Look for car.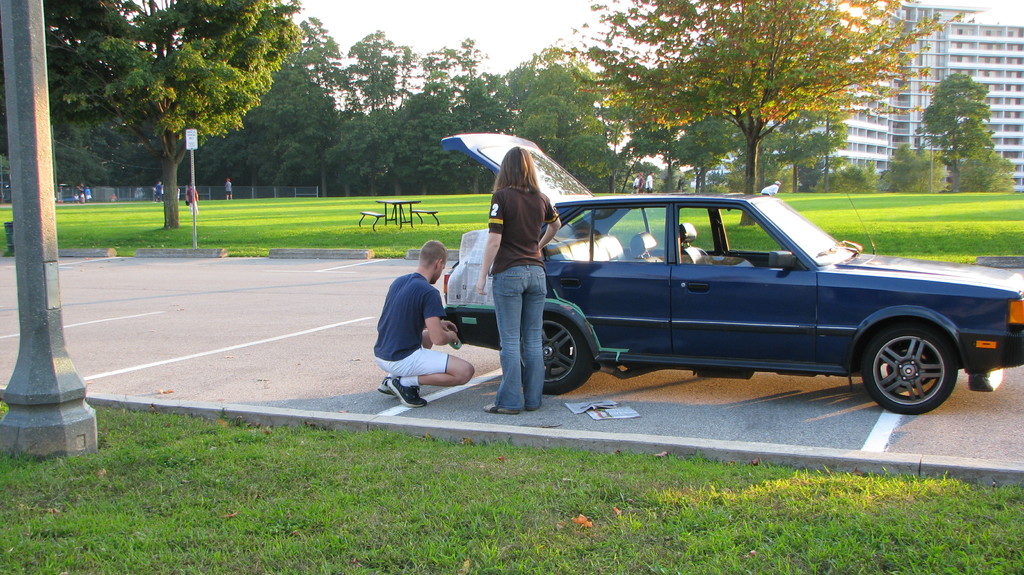
Found: <bbox>485, 191, 997, 408</bbox>.
